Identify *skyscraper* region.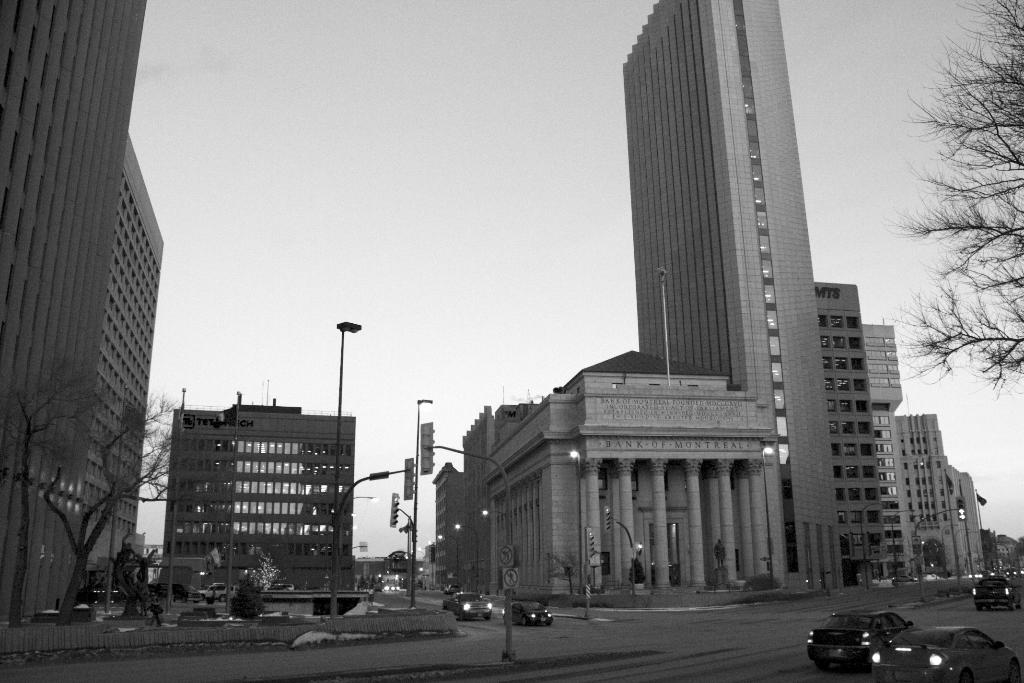
Region: (86,120,165,609).
